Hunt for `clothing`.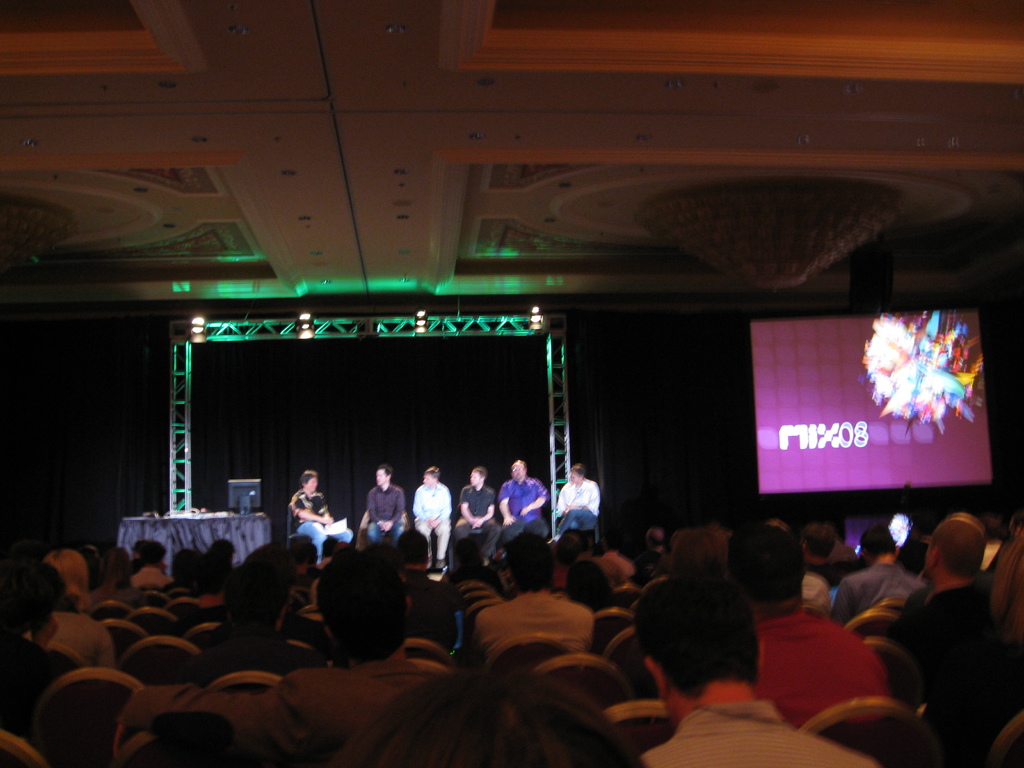
Hunted down at <box>751,604,889,738</box>.
